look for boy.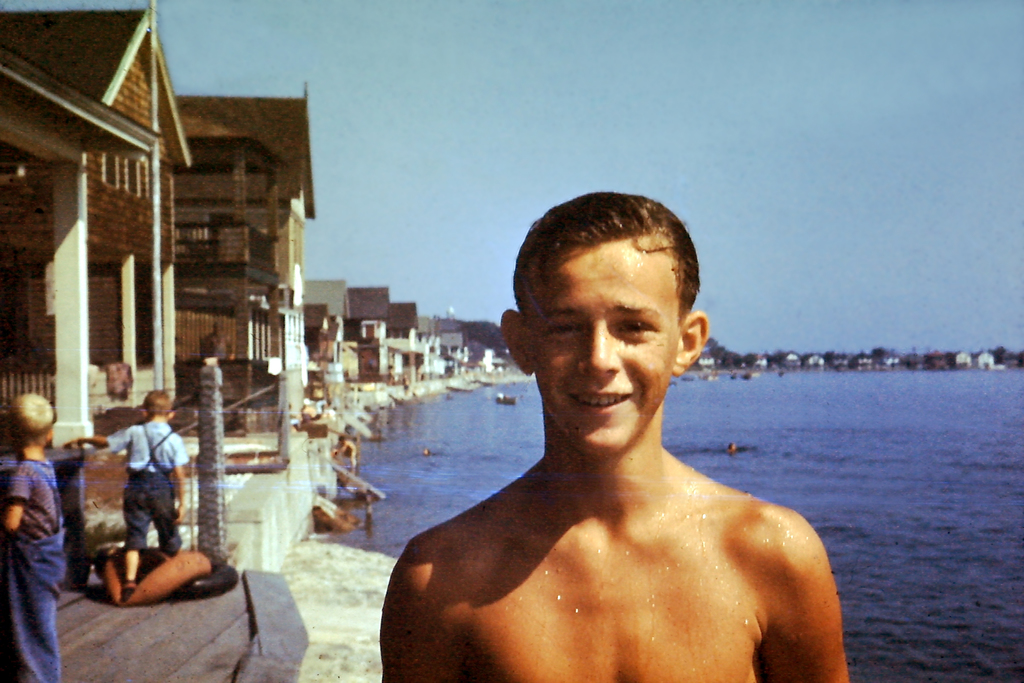
Found: (0, 388, 72, 682).
